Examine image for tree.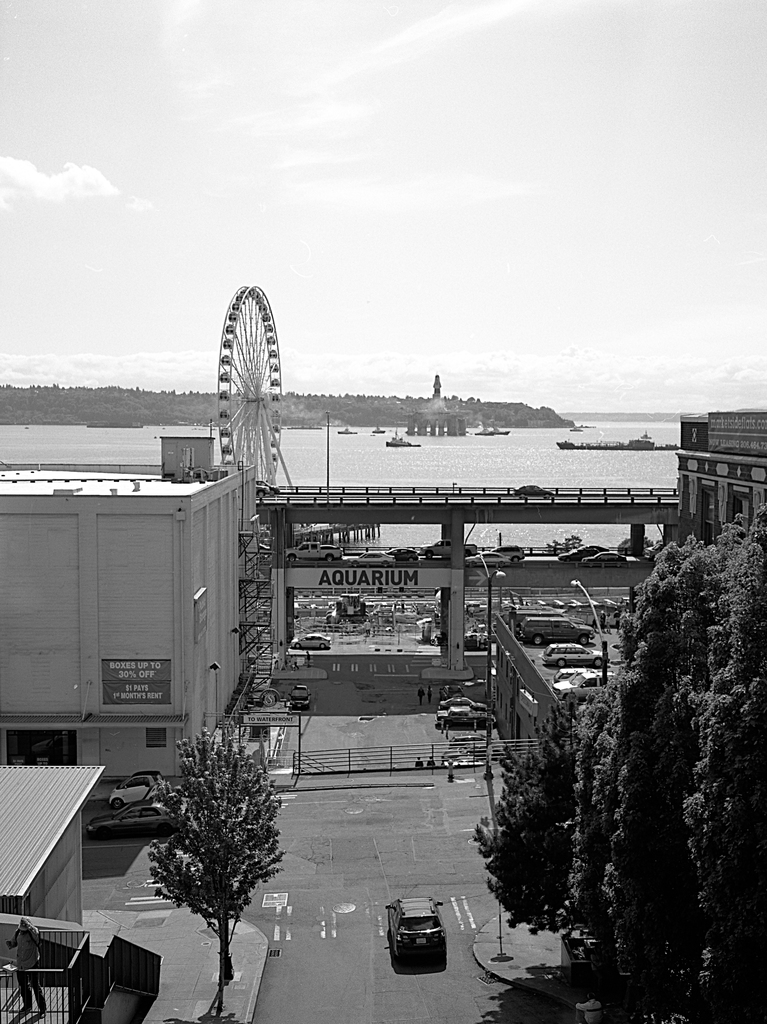
Examination result: 474/690/609/963.
